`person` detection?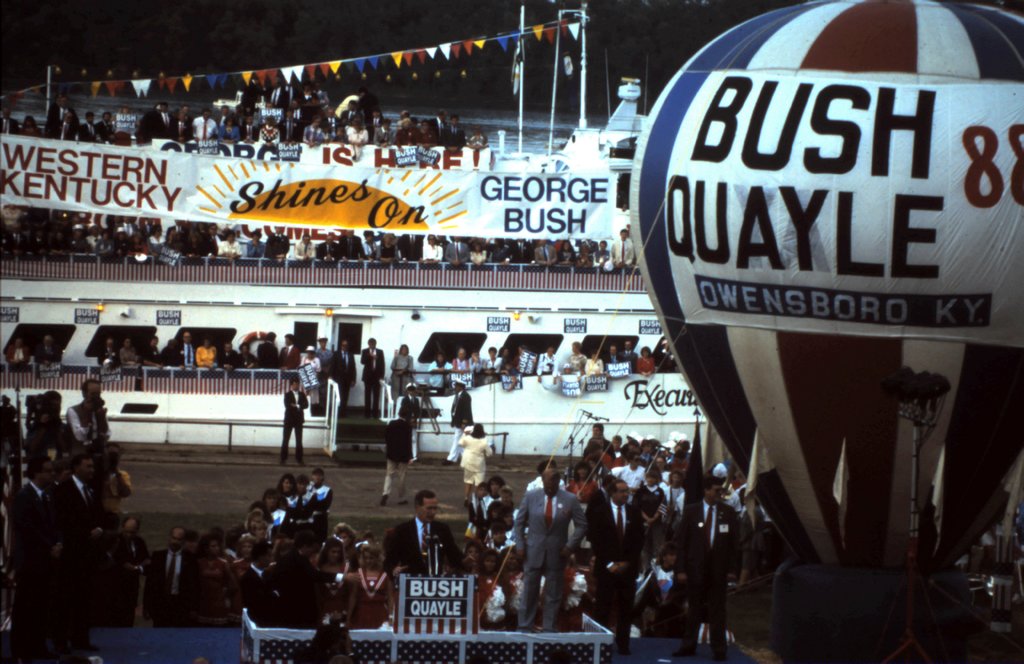
locate(186, 329, 220, 380)
